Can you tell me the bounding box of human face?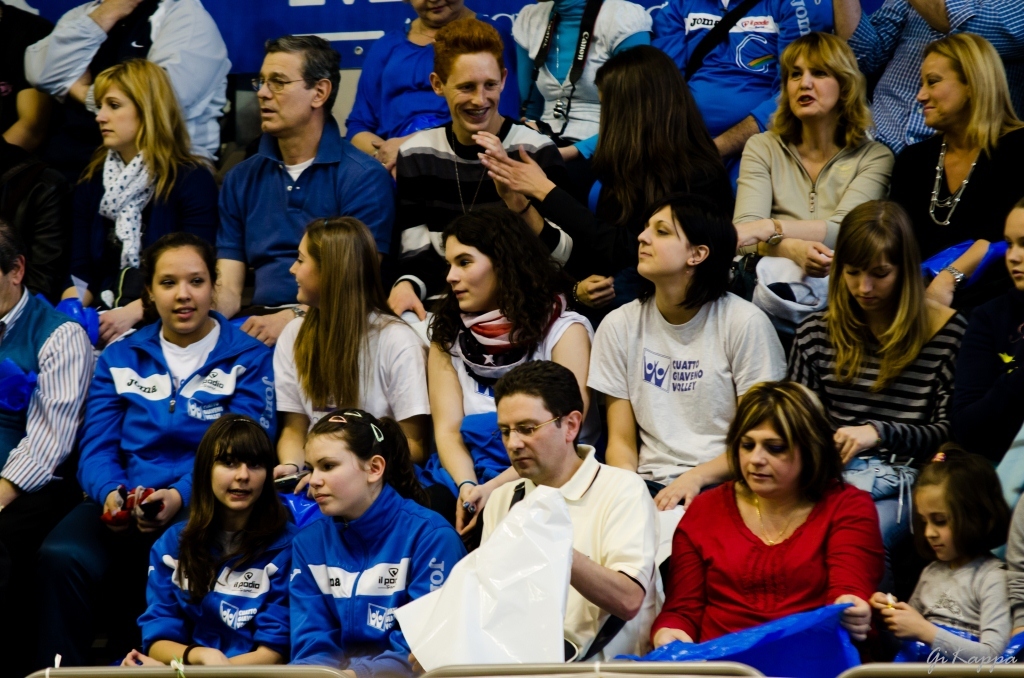
crop(255, 50, 312, 130).
